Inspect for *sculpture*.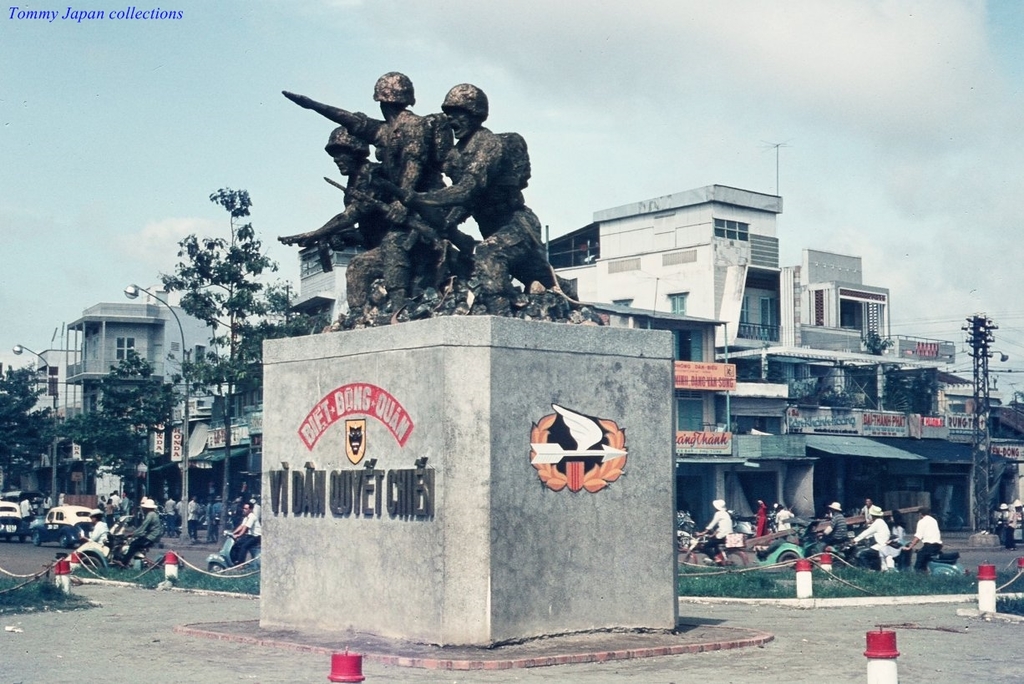
Inspection: l=271, t=70, r=593, b=326.
